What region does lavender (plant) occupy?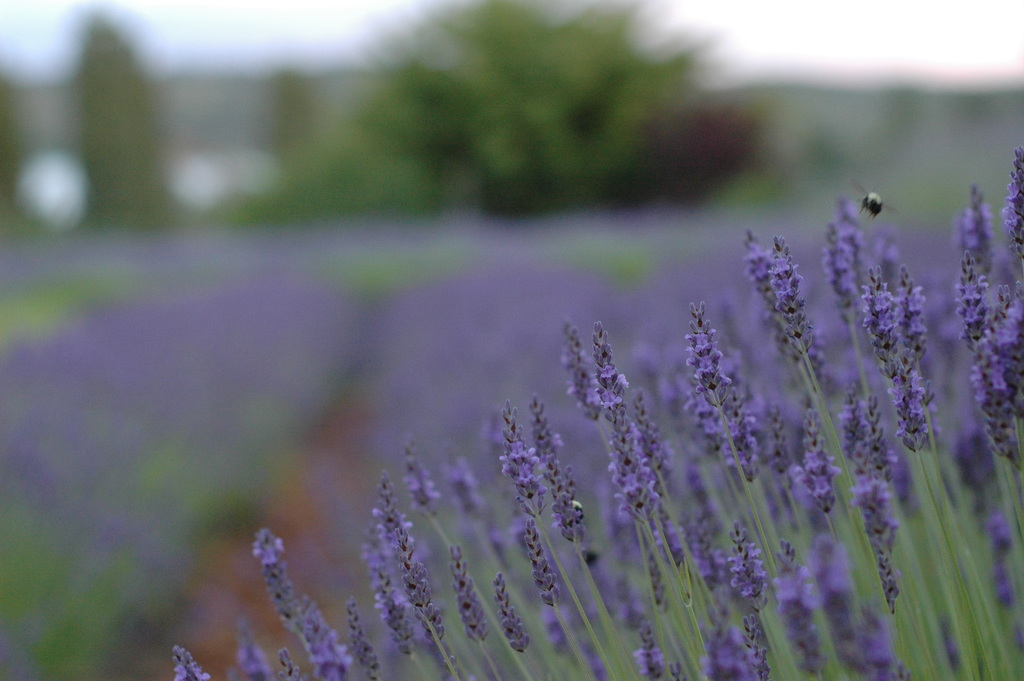
[x1=602, y1=461, x2=652, y2=577].
